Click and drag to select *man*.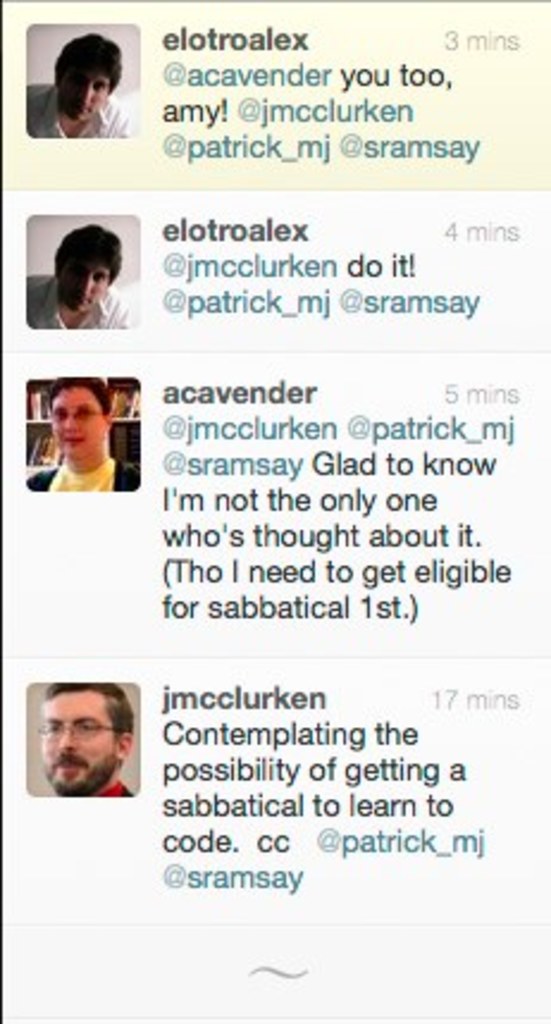
Selection: region(19, 31, 136, 141).
